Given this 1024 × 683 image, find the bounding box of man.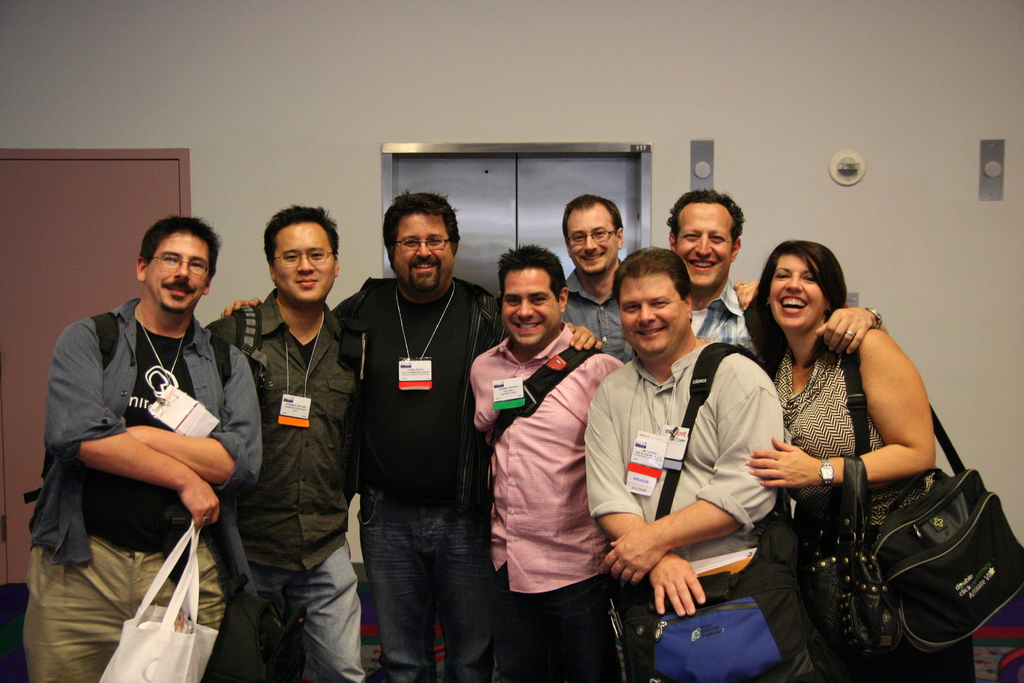
<box>210,203,367,682</box>.
